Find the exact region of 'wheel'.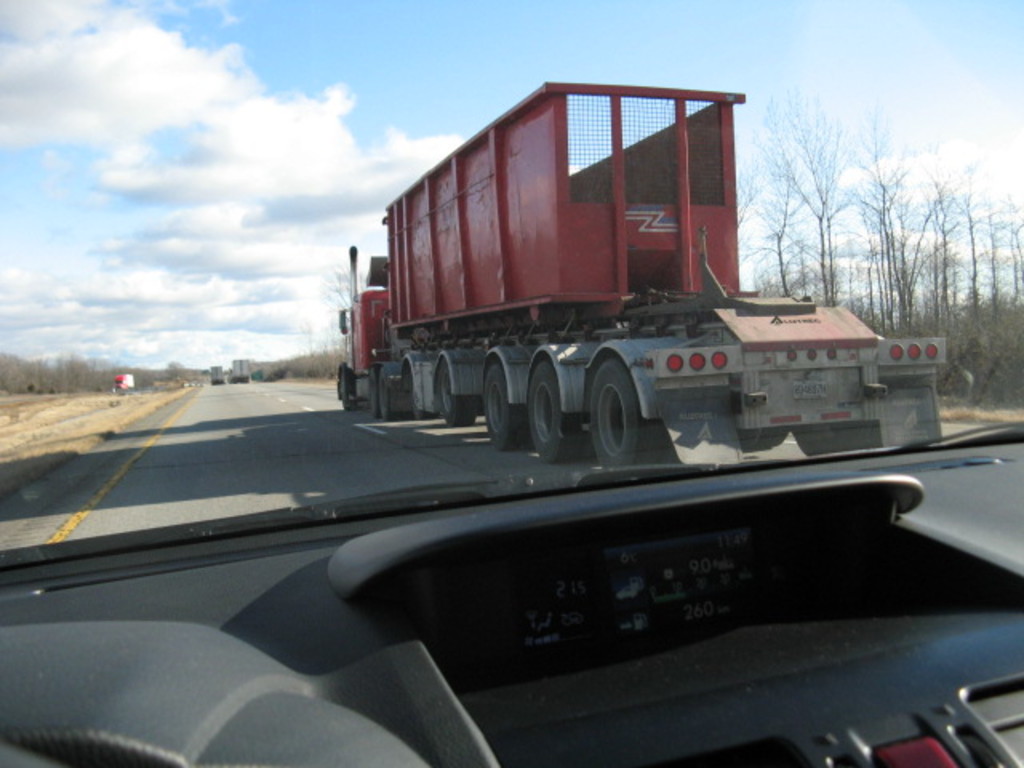
Exact region: 368,370,379,416.
